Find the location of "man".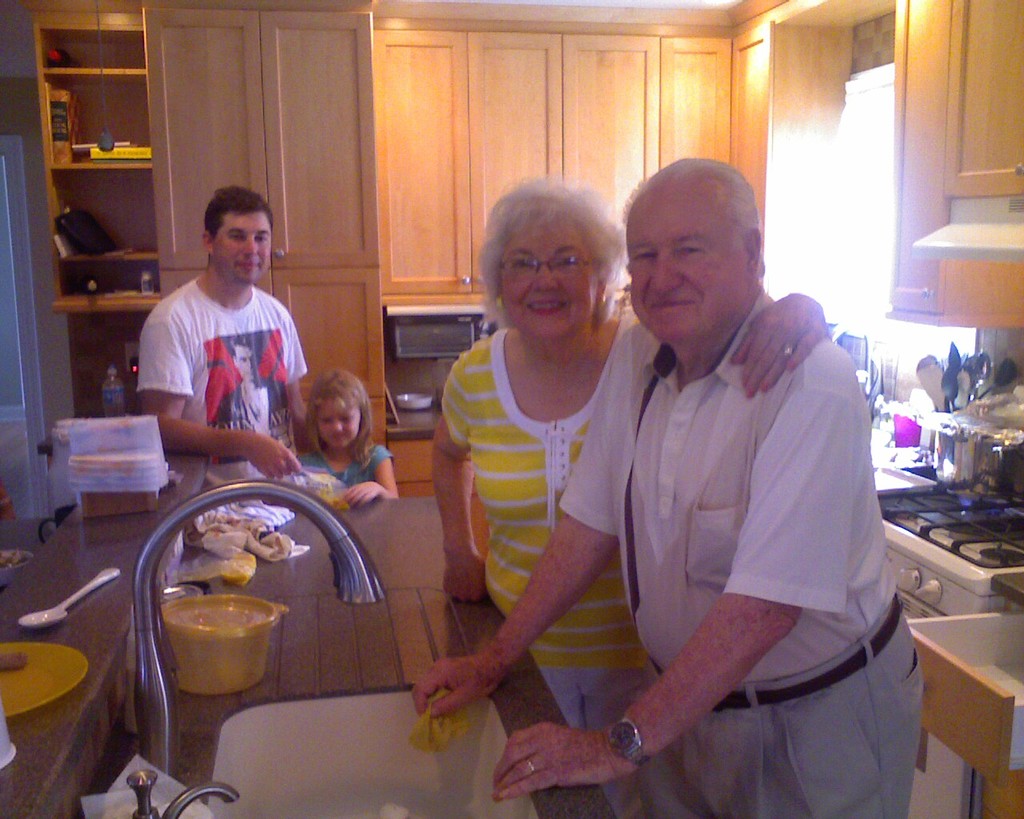
Location: bbox(413, 156, 926, 818).
